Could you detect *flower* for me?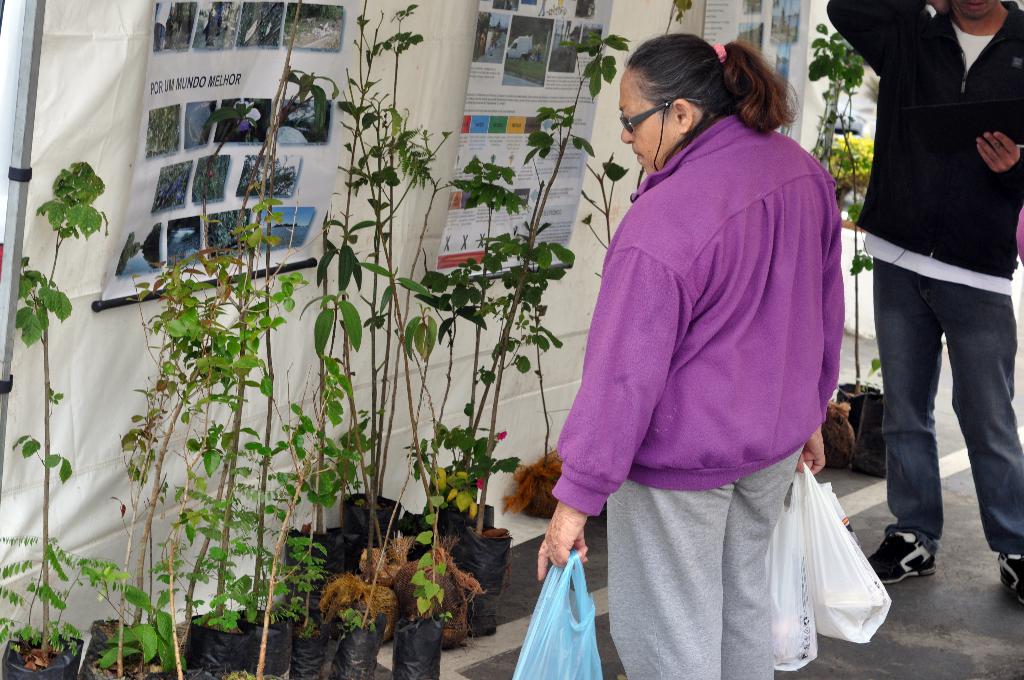
Detection result: x1=234, y1=101, x2=260, y2=131.
